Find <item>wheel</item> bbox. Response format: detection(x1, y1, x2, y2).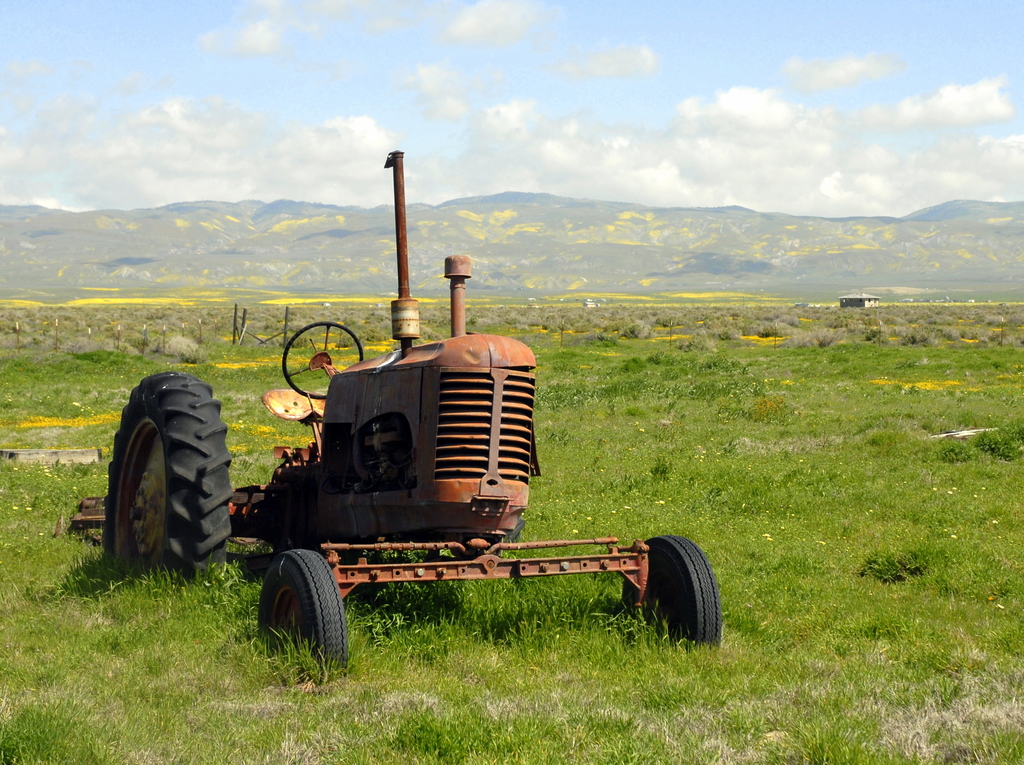
detection(253, 558, 340, 659).
